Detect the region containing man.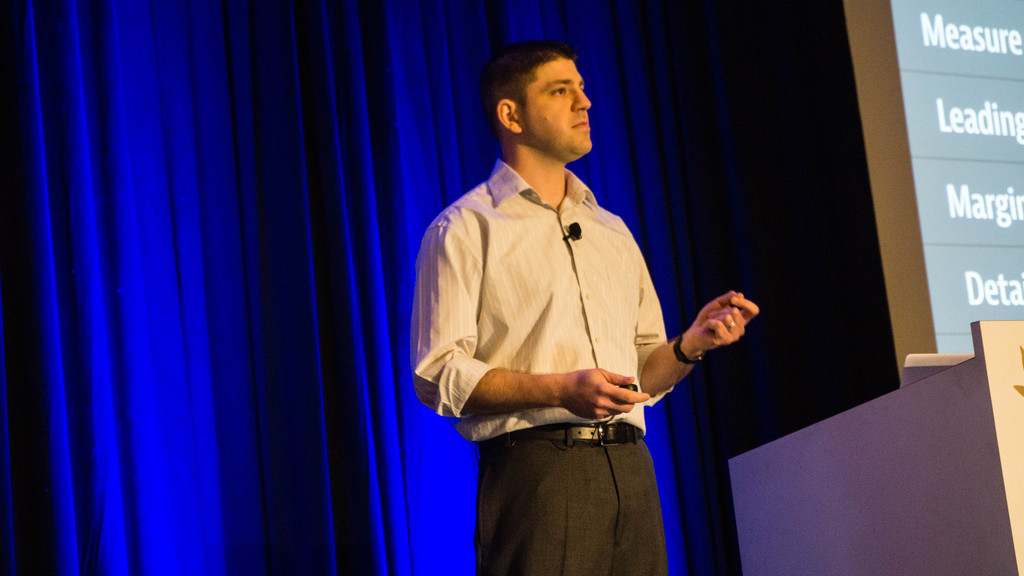
crop(426, 44, 740, 559).
